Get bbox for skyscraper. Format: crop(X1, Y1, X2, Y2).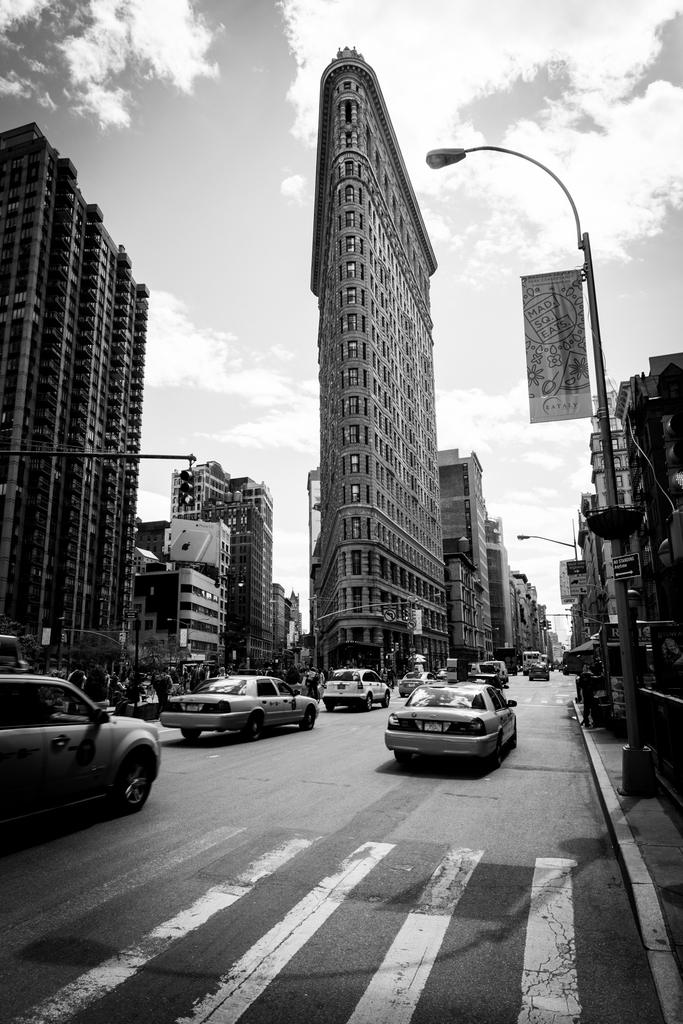
crop(1, 122, 149, 631).
